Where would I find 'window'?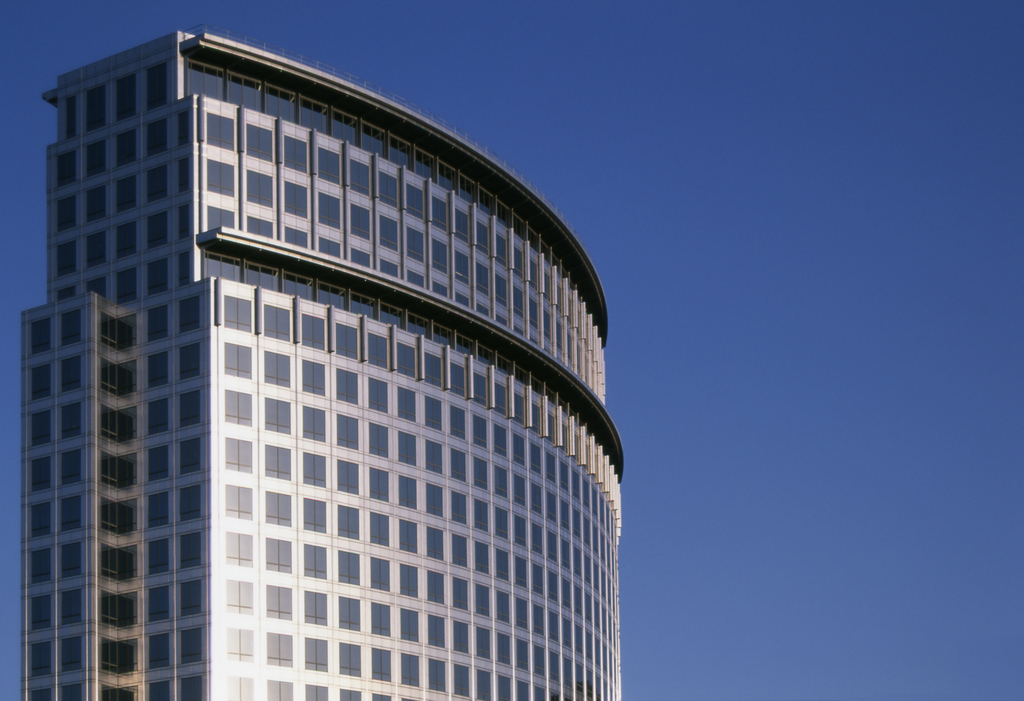
At bbox(25, 324, 54, 347).
